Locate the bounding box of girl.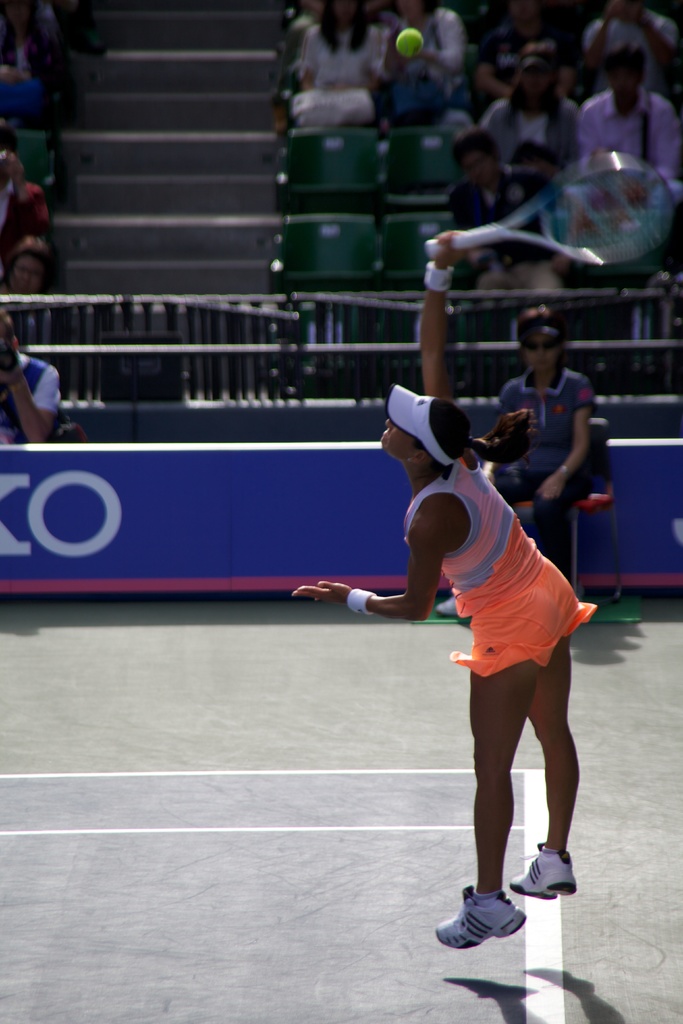
Bounding box: Rect(289, 229, 600, 957).
